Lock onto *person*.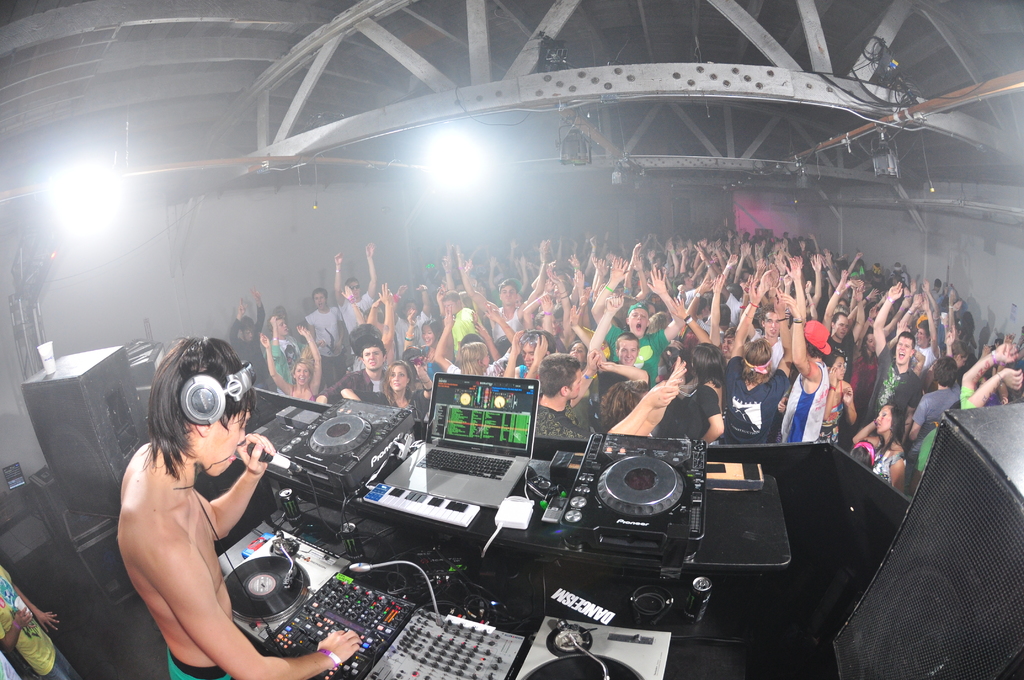
Locked: 0/560/81/679.
